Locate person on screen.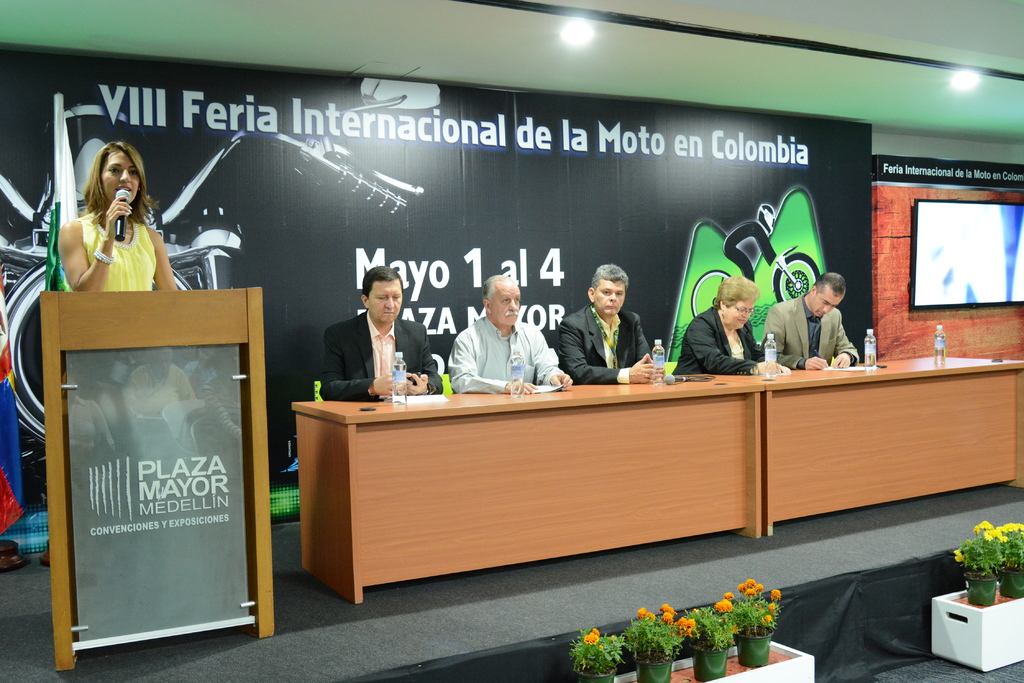
On screen at BBox(58, 133, 188, 296).
